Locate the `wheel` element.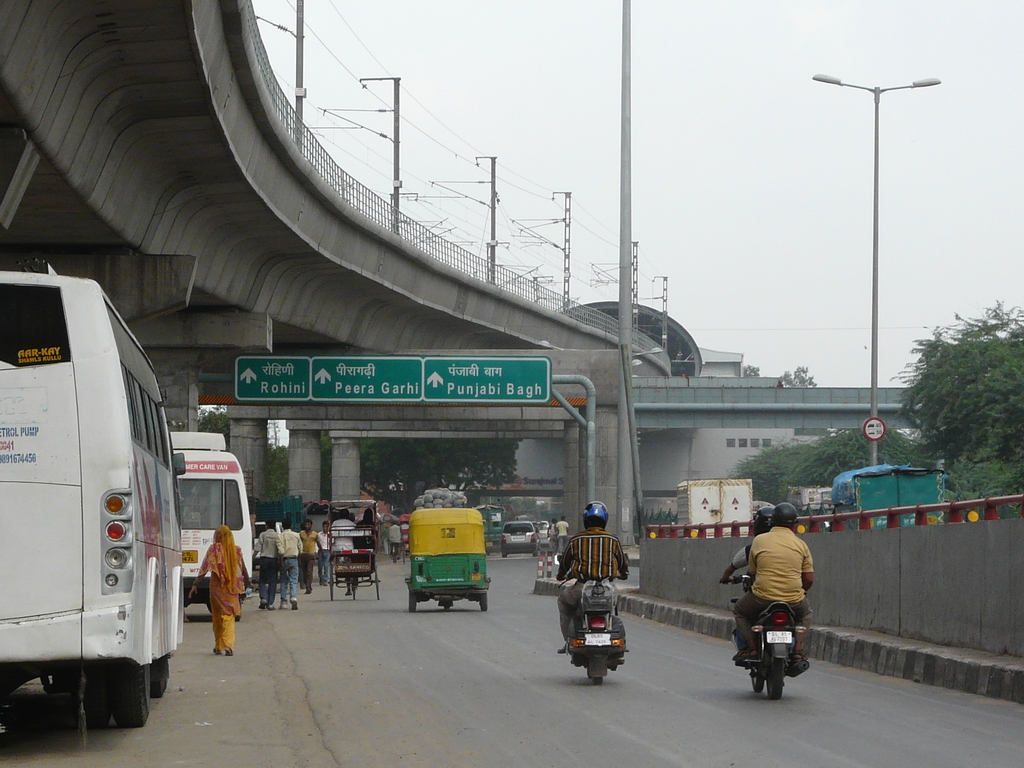
Element bbox: crop(765, 653, 783, 698).
